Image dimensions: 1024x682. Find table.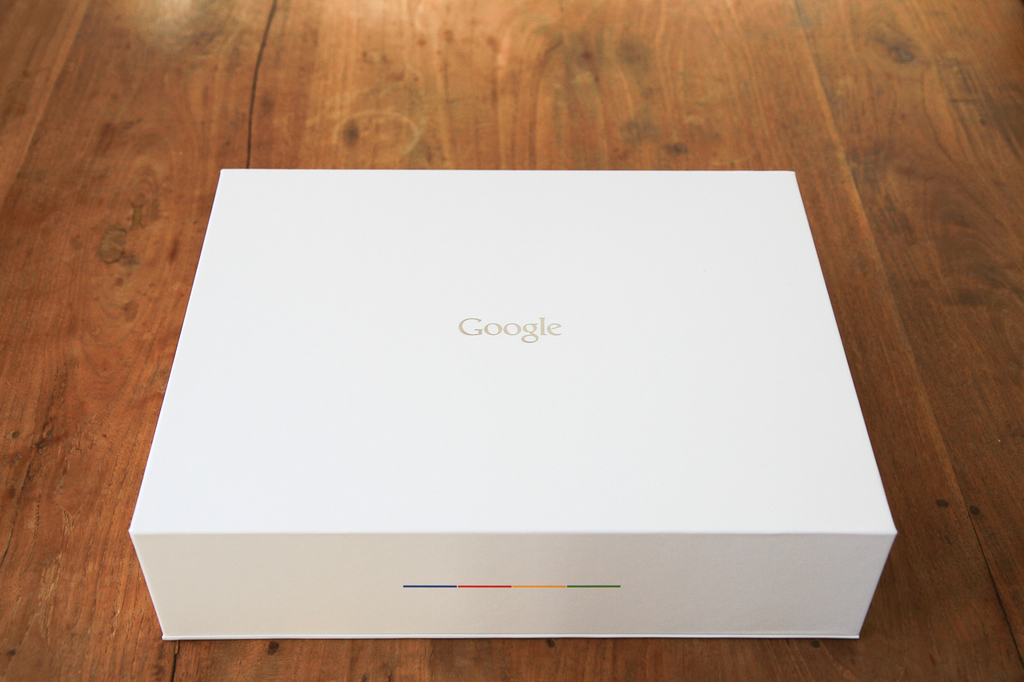
[0,0,1023,681].
